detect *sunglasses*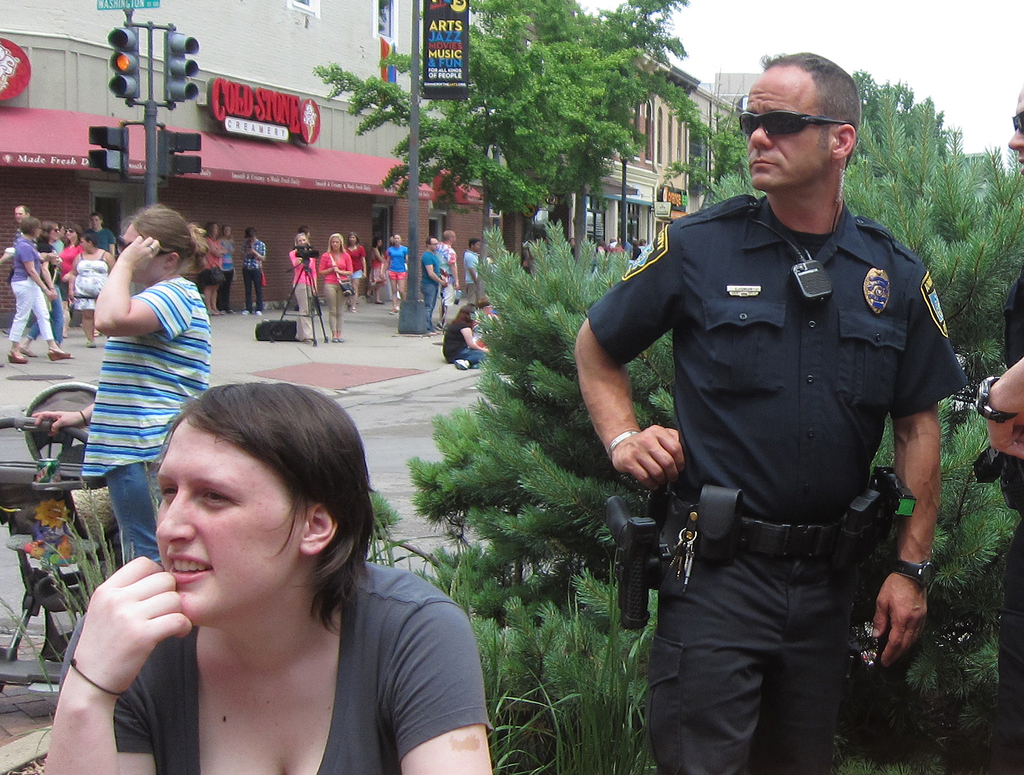
{"left": 118, "top": 238, "right": 172, "bottom": 254}
